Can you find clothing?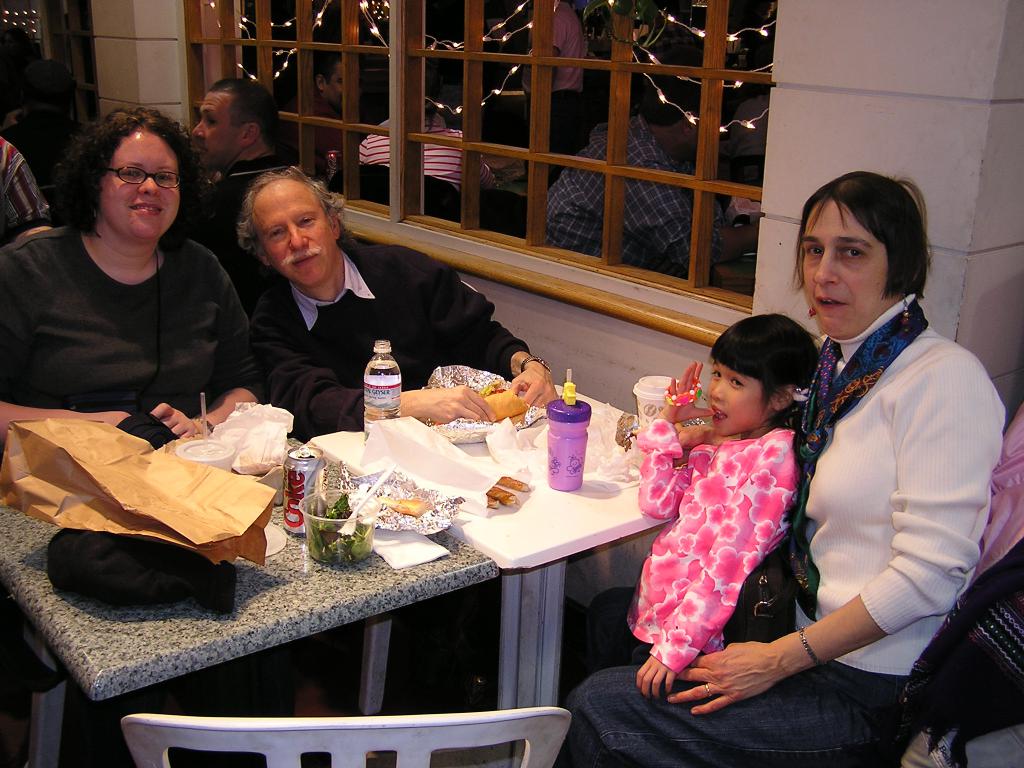
Yes, bounding box: bbox=[202, 159, 282, 278].
